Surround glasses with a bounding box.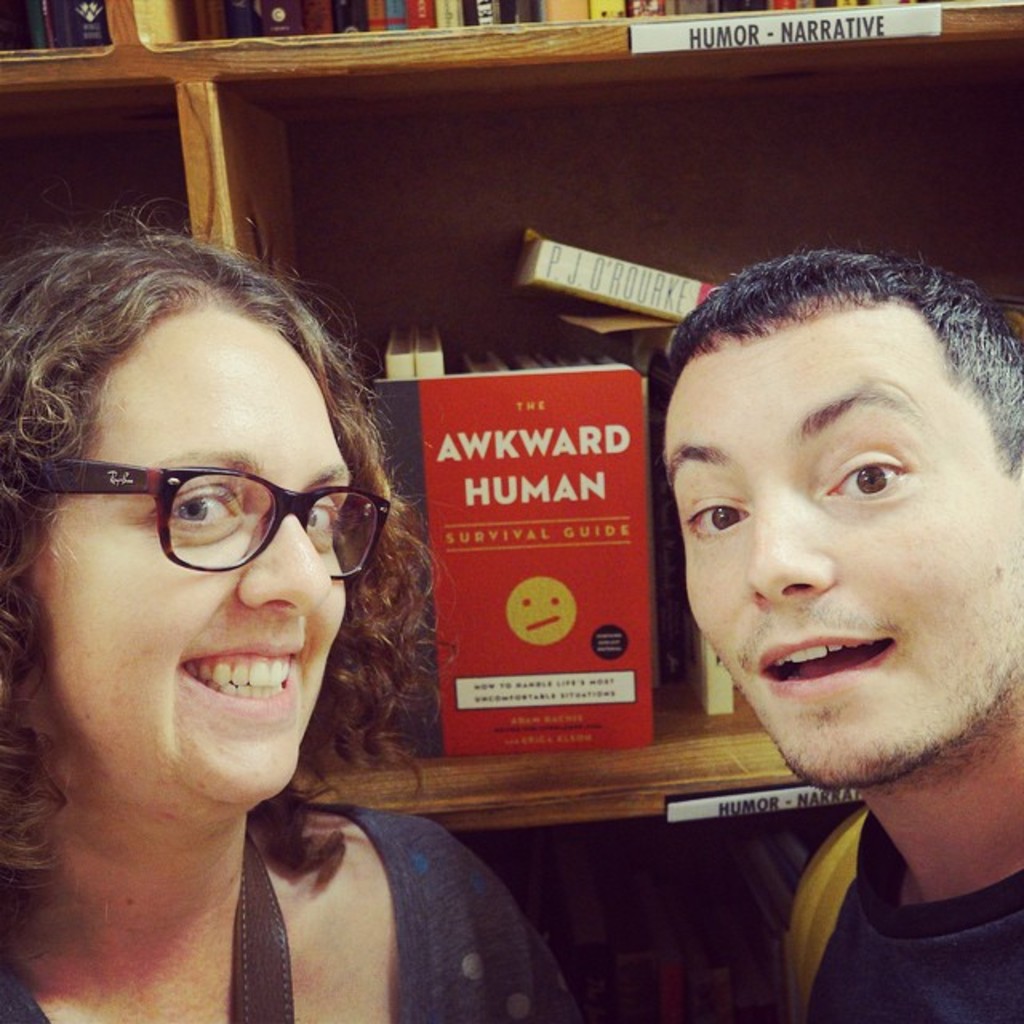
[x1=0, y1=453, x2=400, y2=586].
